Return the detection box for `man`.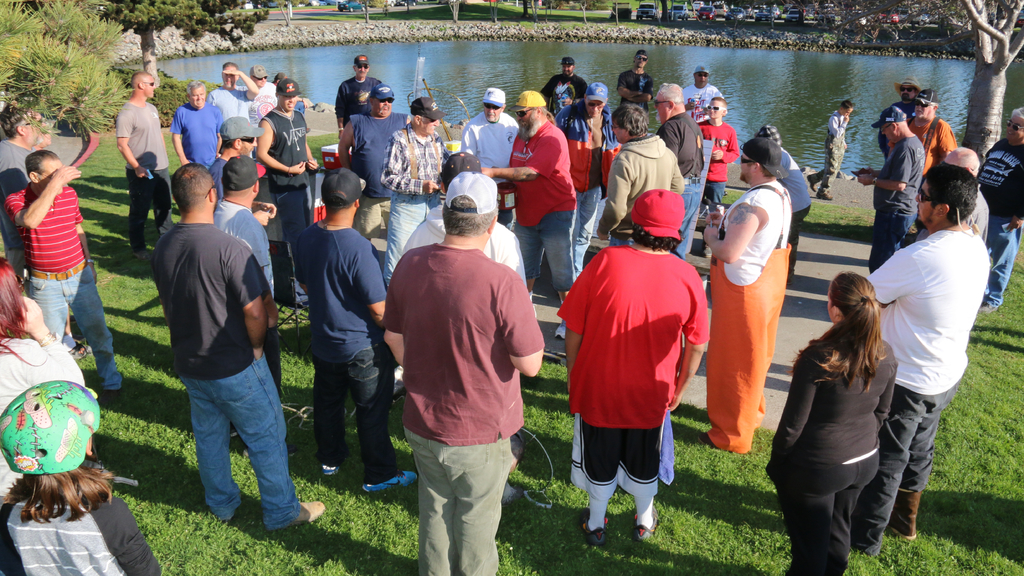
pyautogui.locateOnScreen(685, 67, 724, 122).
